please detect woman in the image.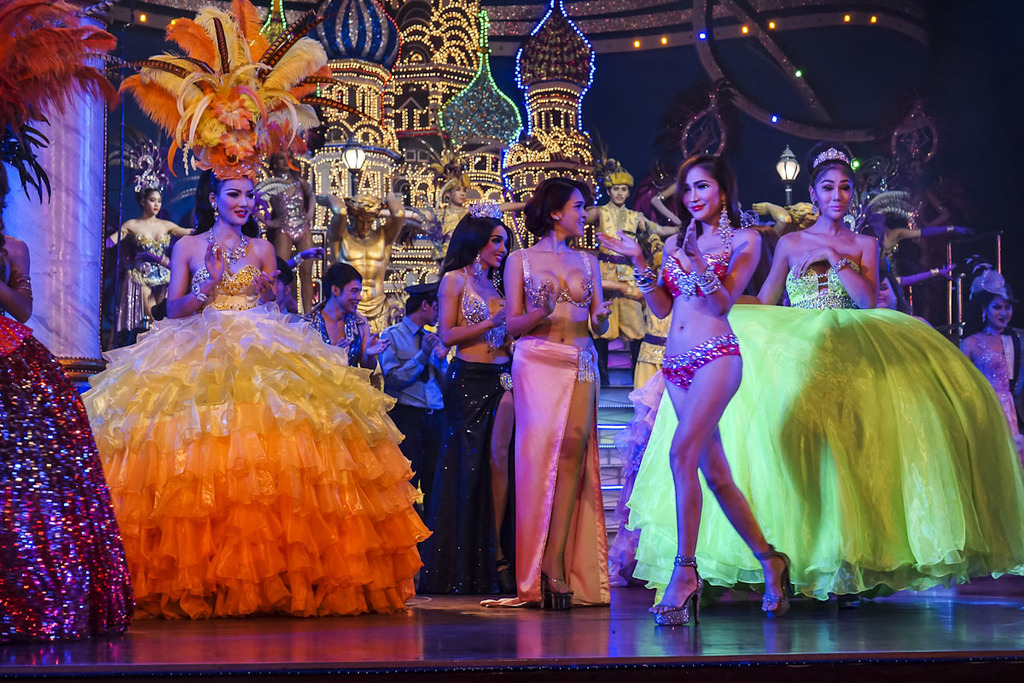
bbox=[625, 135, 1023, 611].
